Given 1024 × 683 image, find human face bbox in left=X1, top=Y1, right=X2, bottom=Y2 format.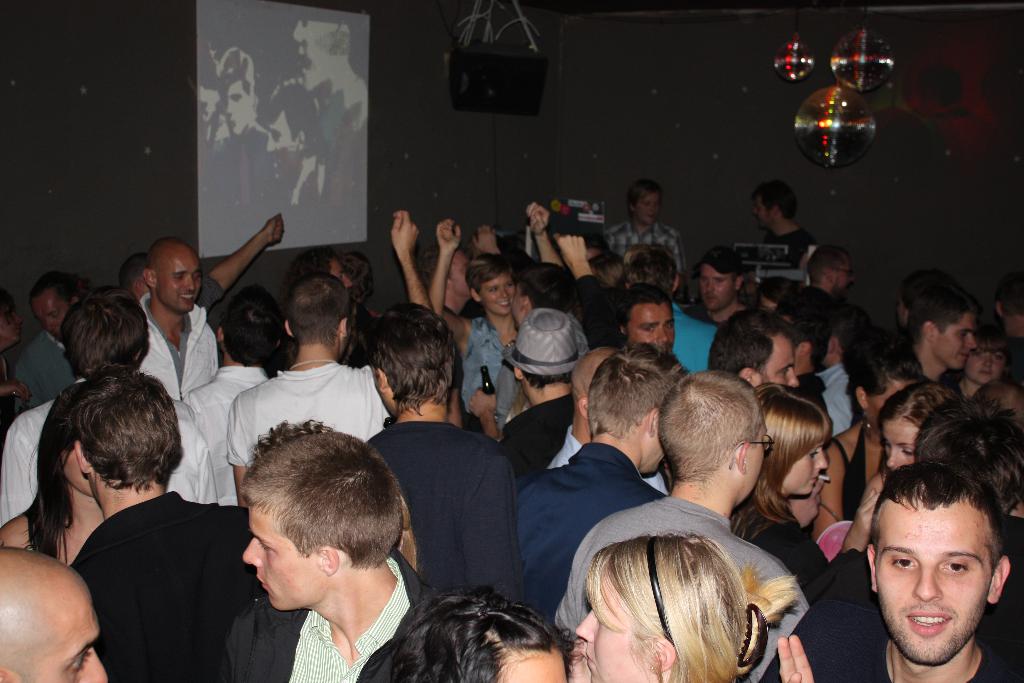
left=157, top=258, right=202, bottom=311.
